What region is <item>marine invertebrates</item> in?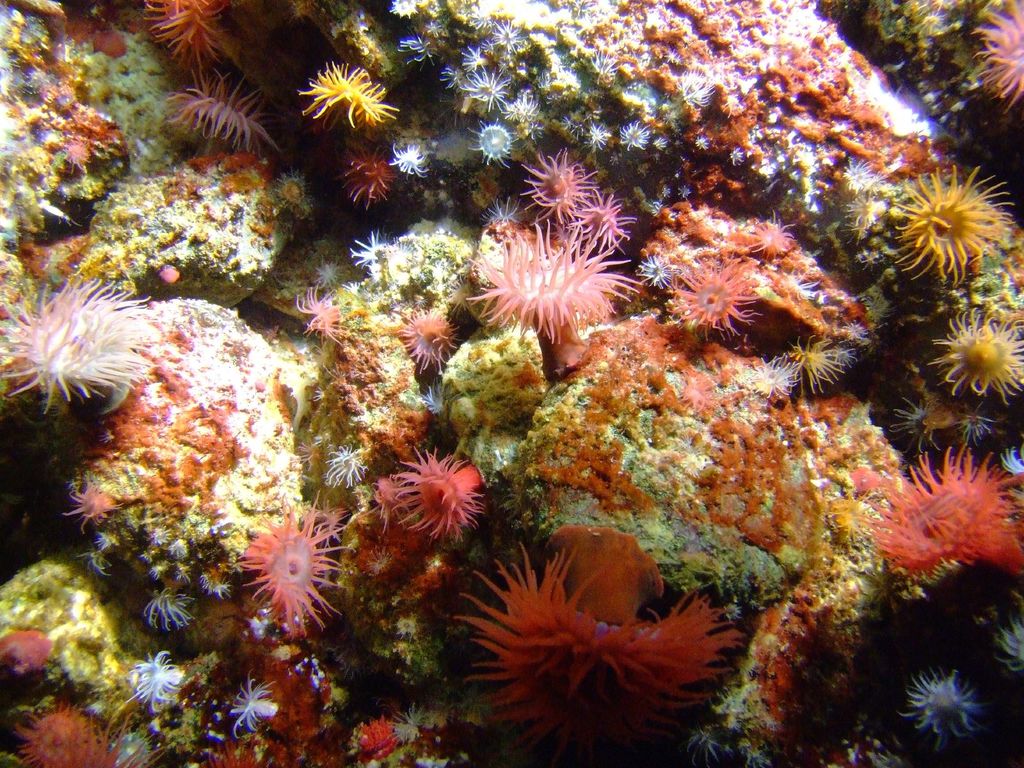
<region>524, 138, 600, 225</region>.
